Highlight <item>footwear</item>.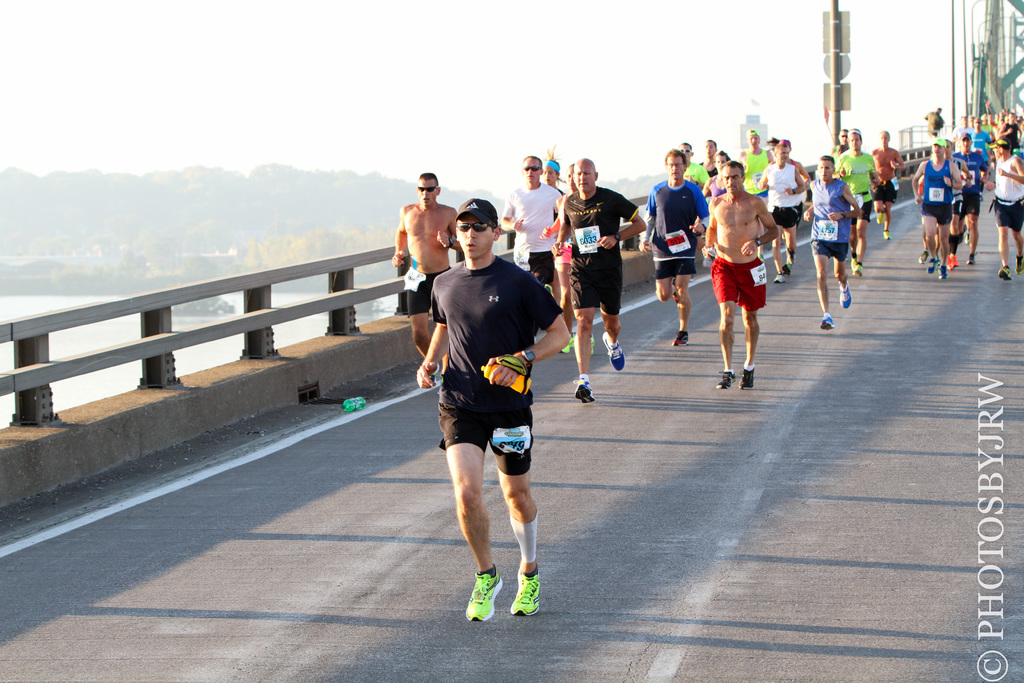
Highlighted region: crop(572, 377, 593, 404).
